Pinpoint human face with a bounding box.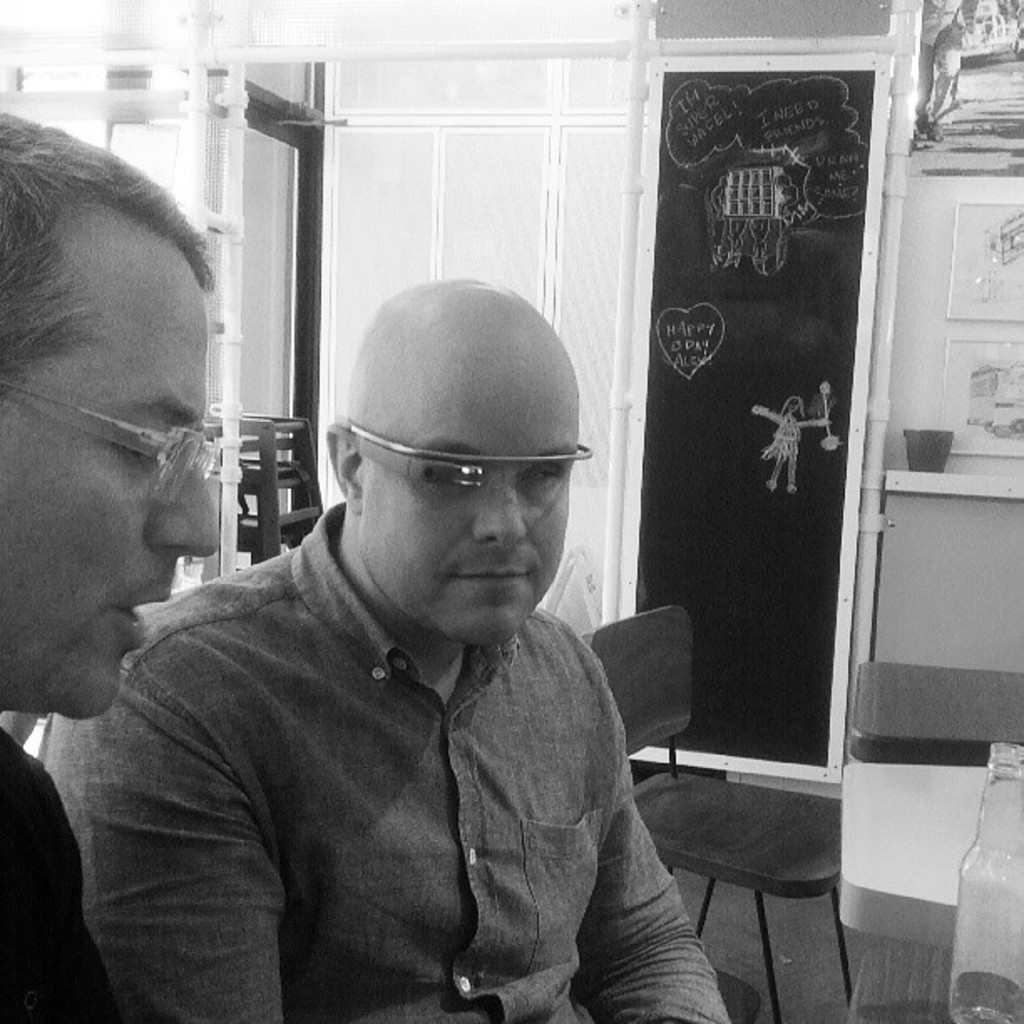
0:204:226:714.
